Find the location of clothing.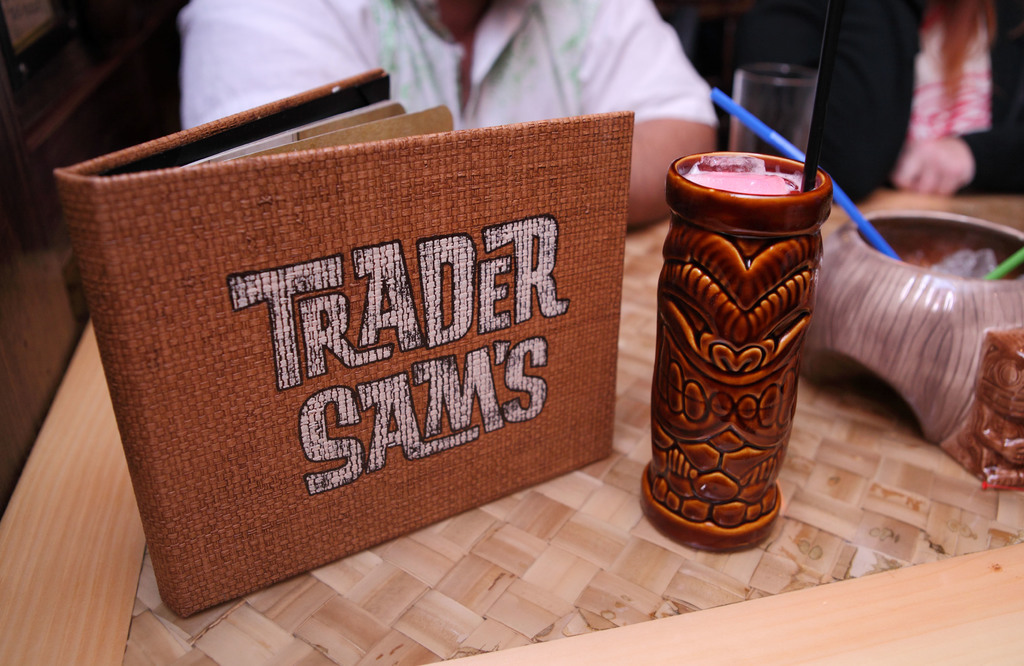
Location: box(175, 0, 718, 126).
